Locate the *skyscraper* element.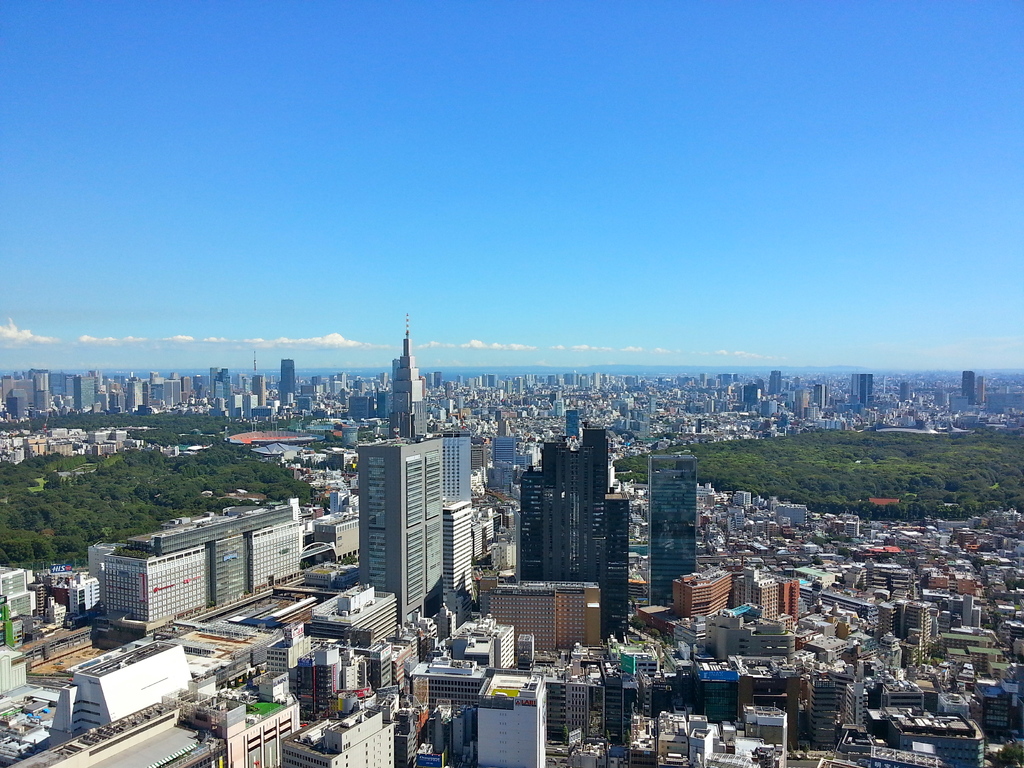
Element bbox: 492 417 514 486.
